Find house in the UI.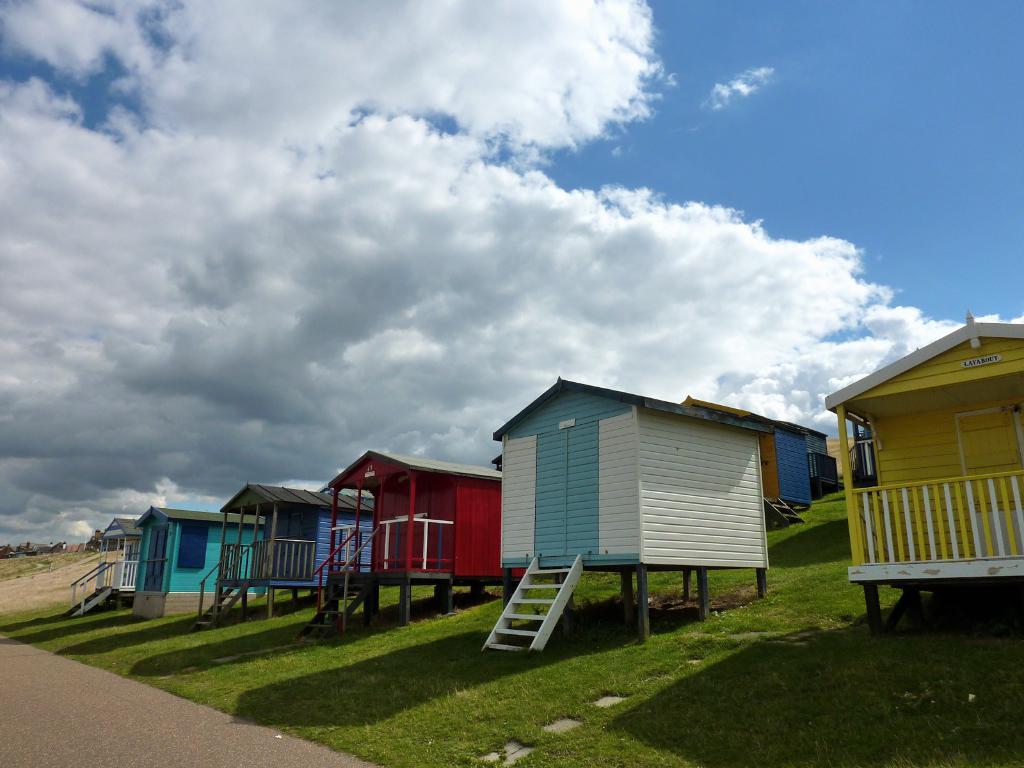
UI element at pyautogui.locateOnScreen(787, 417, 841, 500).
